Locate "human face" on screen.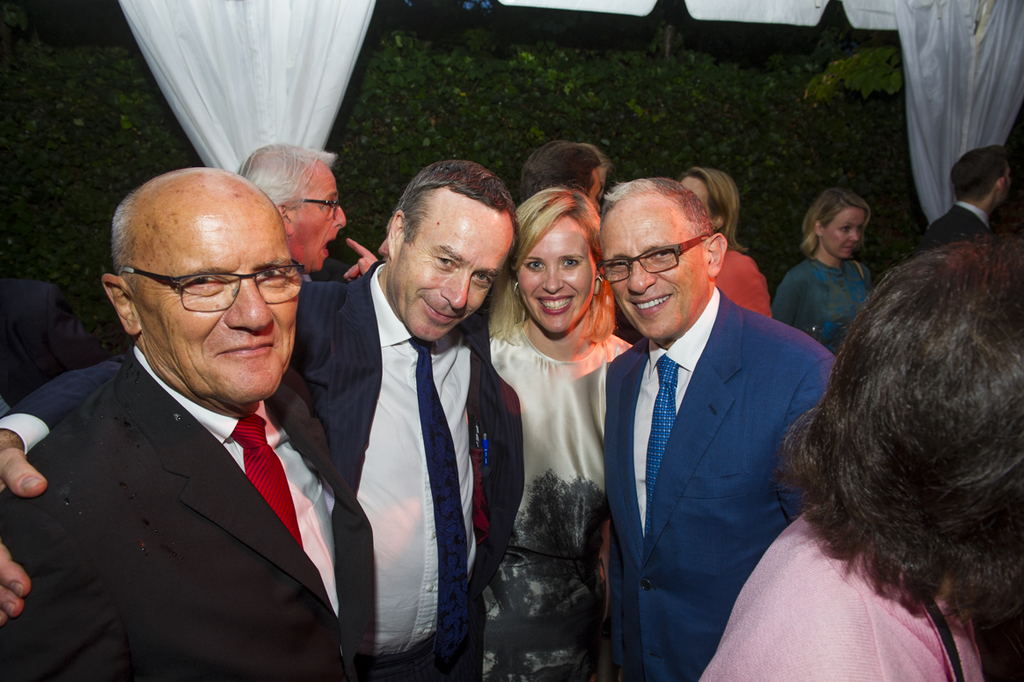
On screen at {"x1": 818, "y1": 213, "x2": 867, "y2": 261}.
